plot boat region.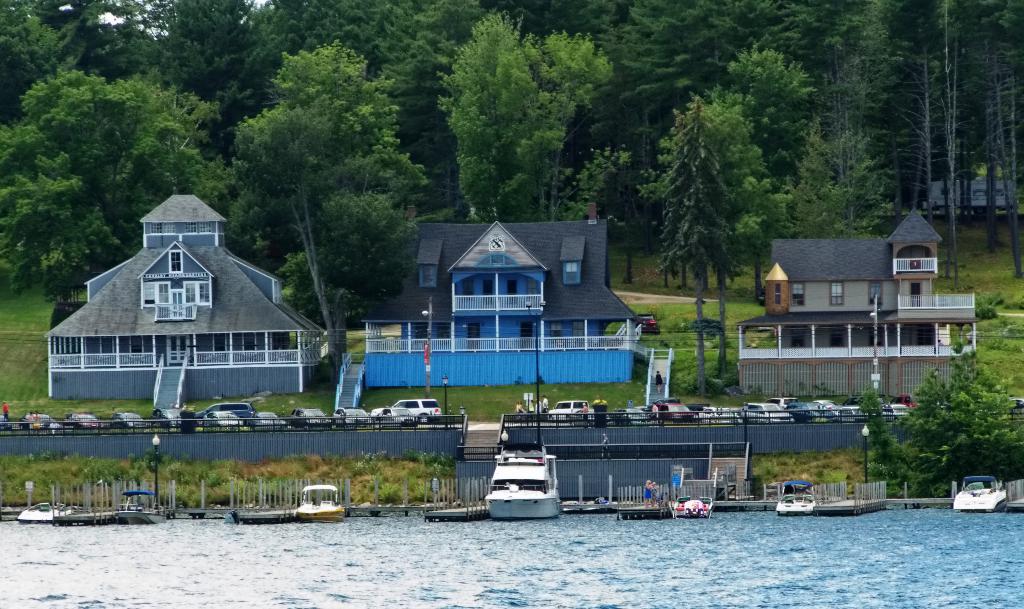
Plotted at bbox=[12, 500, 76, 525].
